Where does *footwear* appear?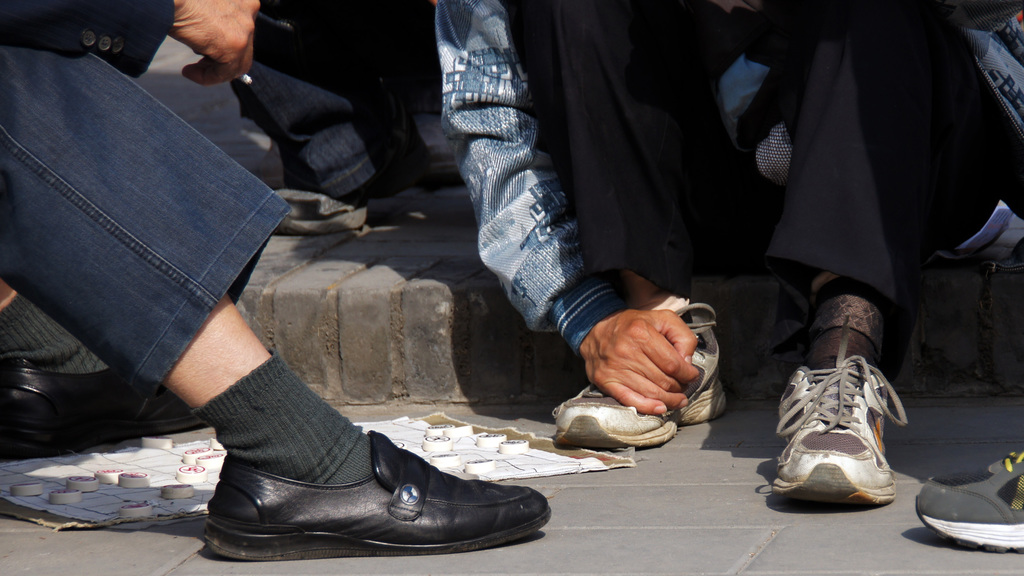
Appears at locate(552, 299, 726, 452).
